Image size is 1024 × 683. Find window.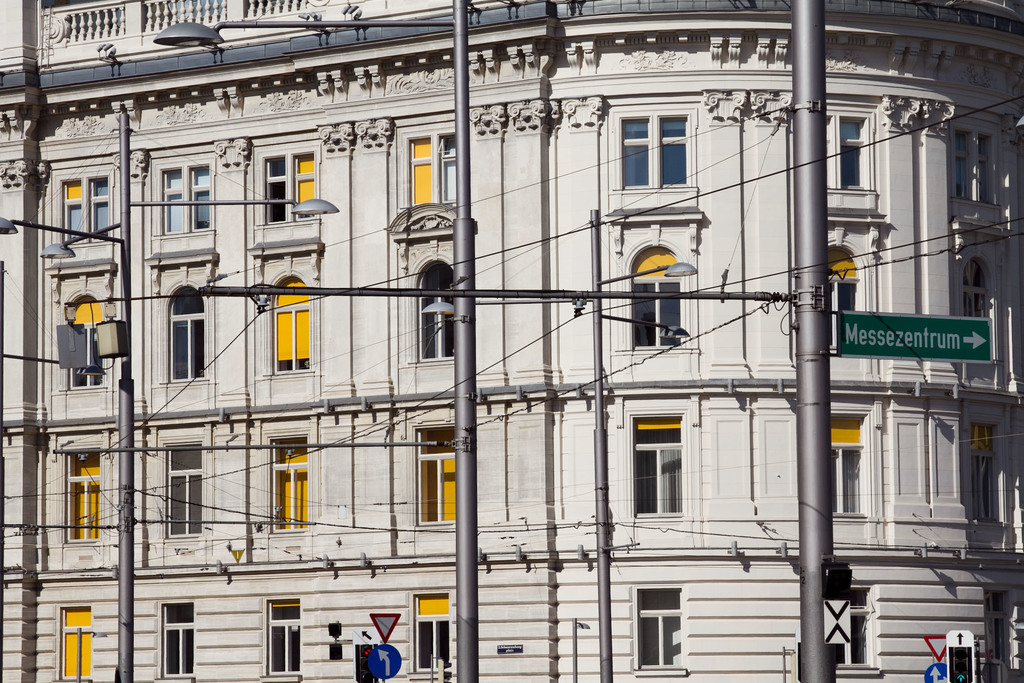
detection(970, 425, 997, 519).
